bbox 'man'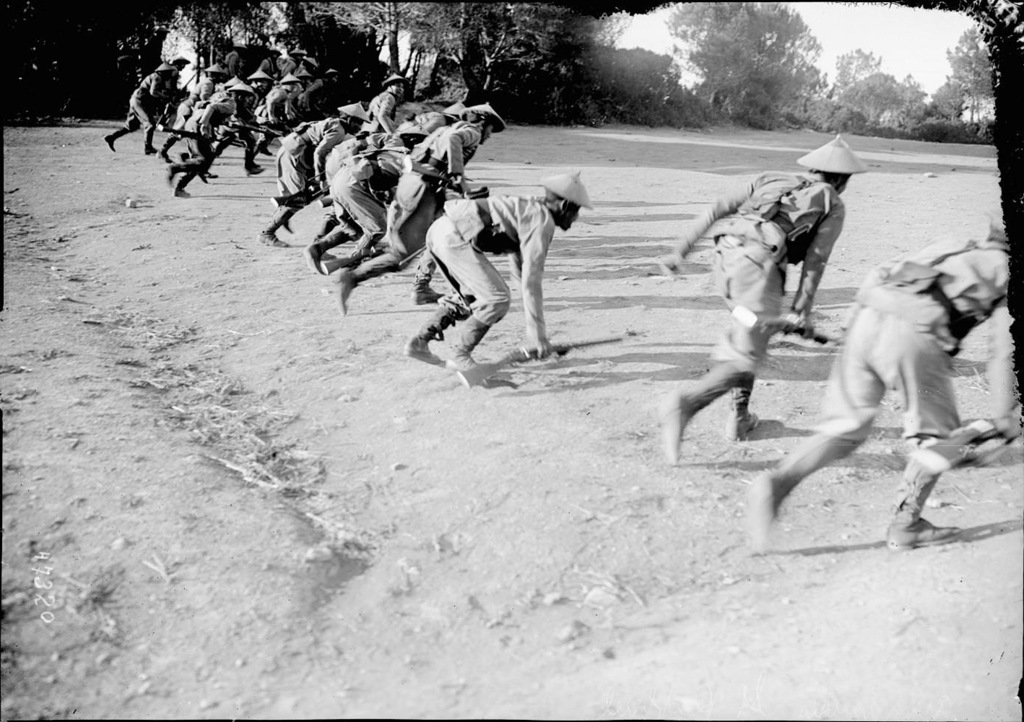
(left=741, top=215, right=1023, bottom=551)
